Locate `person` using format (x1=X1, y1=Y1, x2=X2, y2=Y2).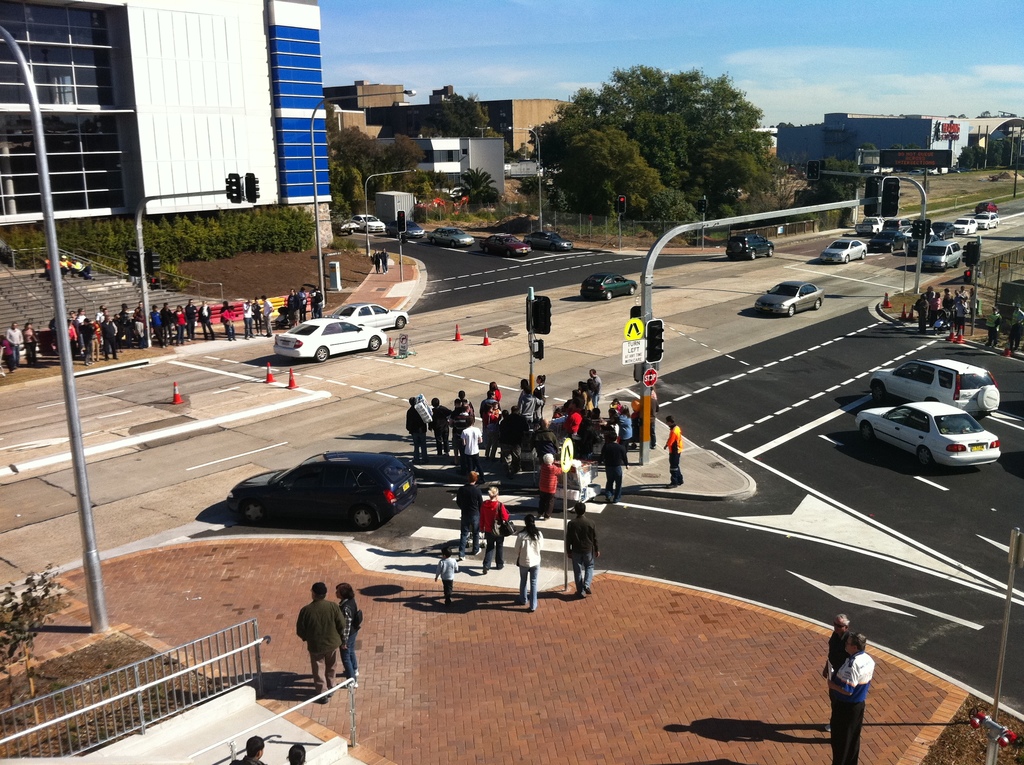
(x1=288, y1=583, x2=356, y2=719).
